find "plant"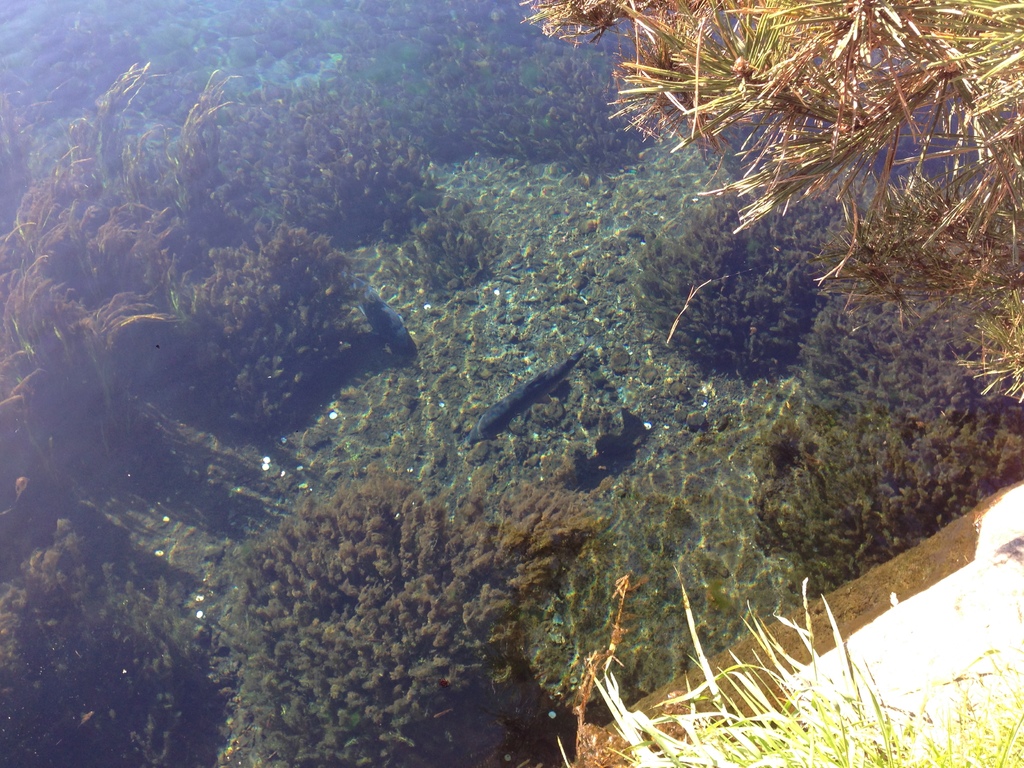
l=755, t=296, r=1023, b=588
